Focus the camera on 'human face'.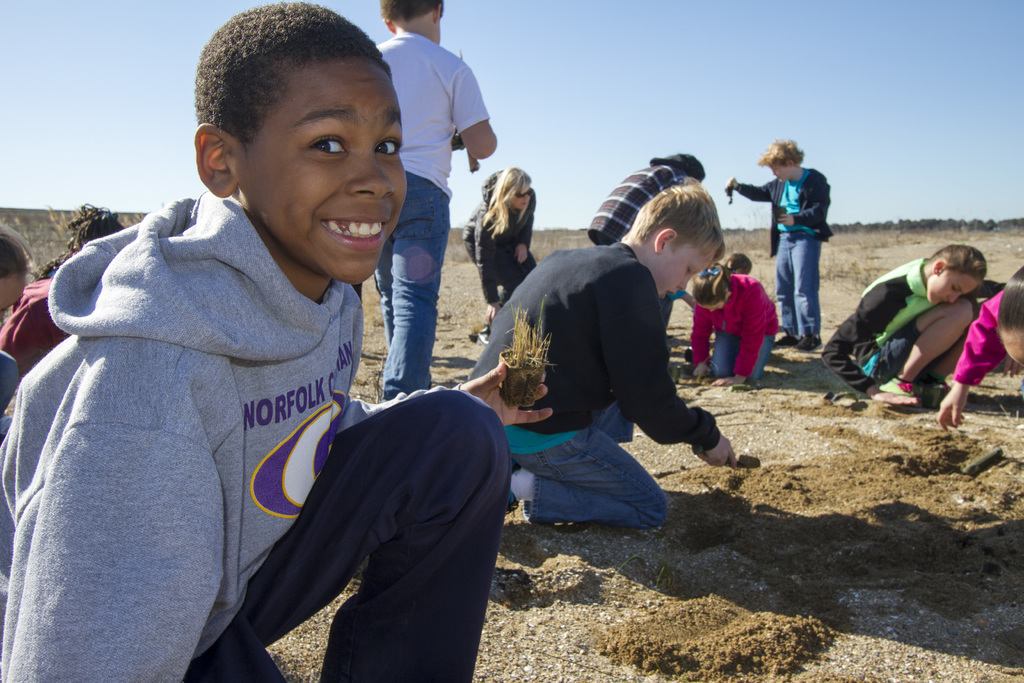
Focus region: region(0, 273, 23, 323).
